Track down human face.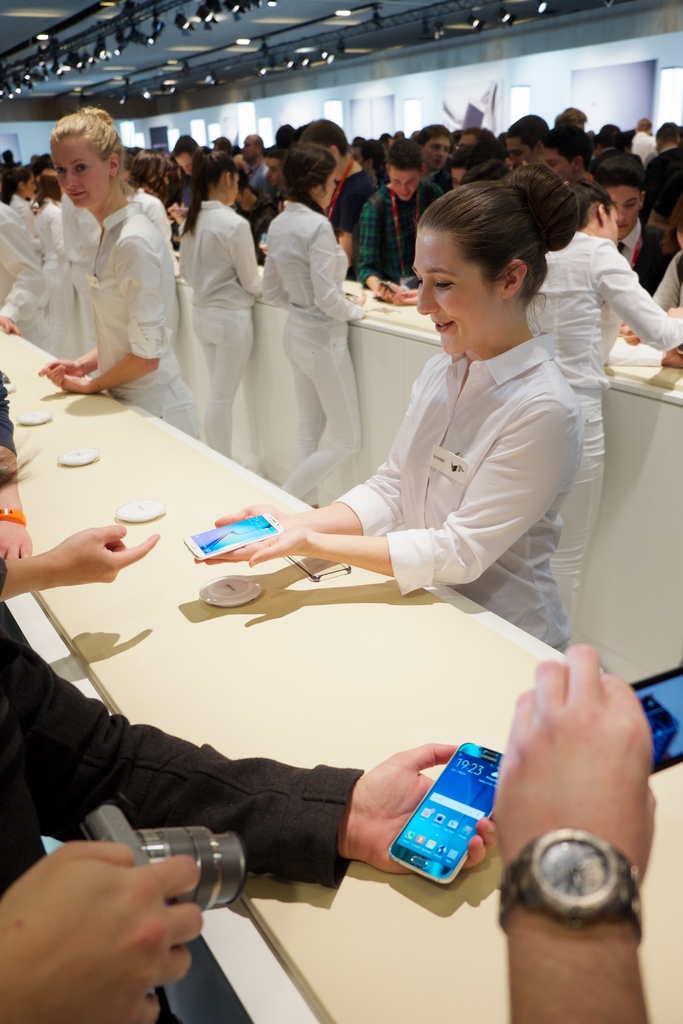
Tracked to x1=607, y1=180, x2=641, y2=239.
